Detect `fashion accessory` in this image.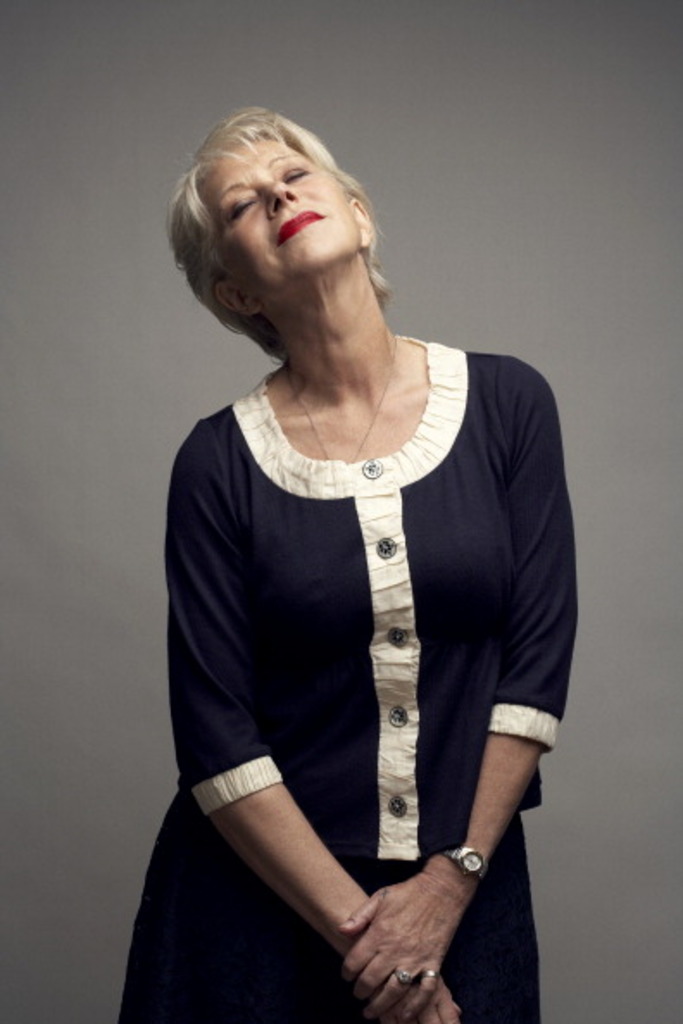
Detection: crop(438, 843, 479, 874).
